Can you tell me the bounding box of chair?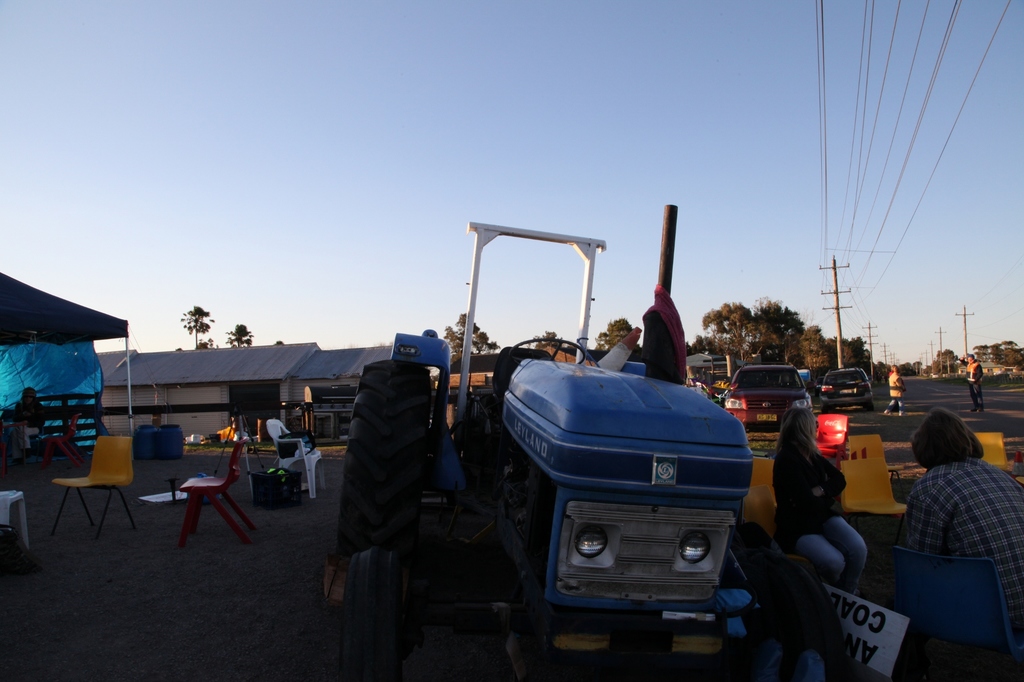
[164,452,244,550].
